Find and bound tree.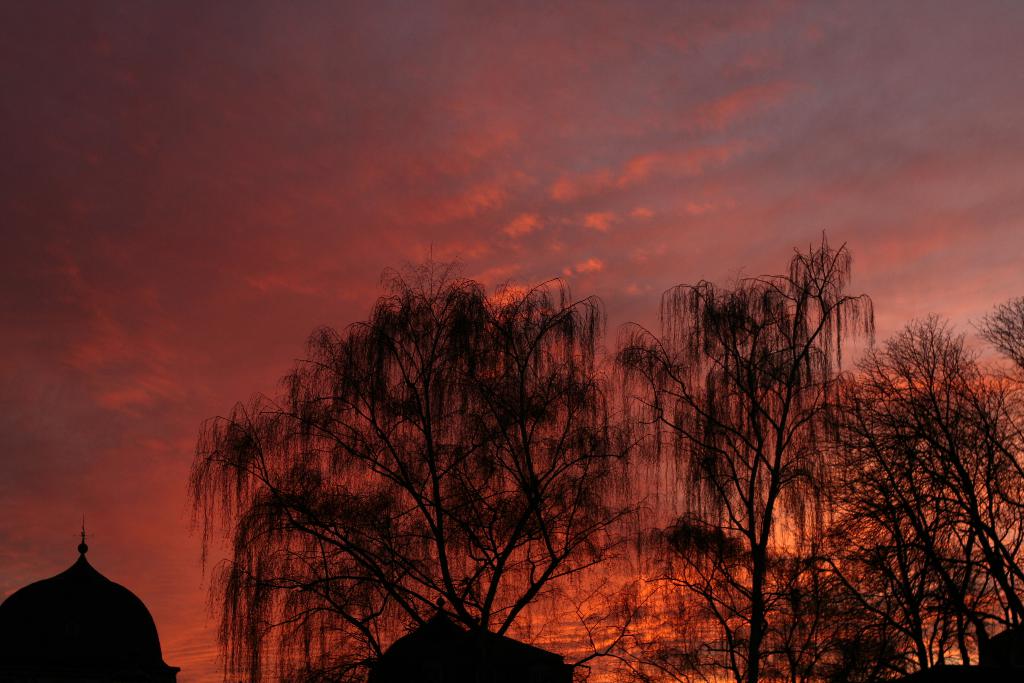
Bound: (left=195, top=248, right=646, bottom=682).
